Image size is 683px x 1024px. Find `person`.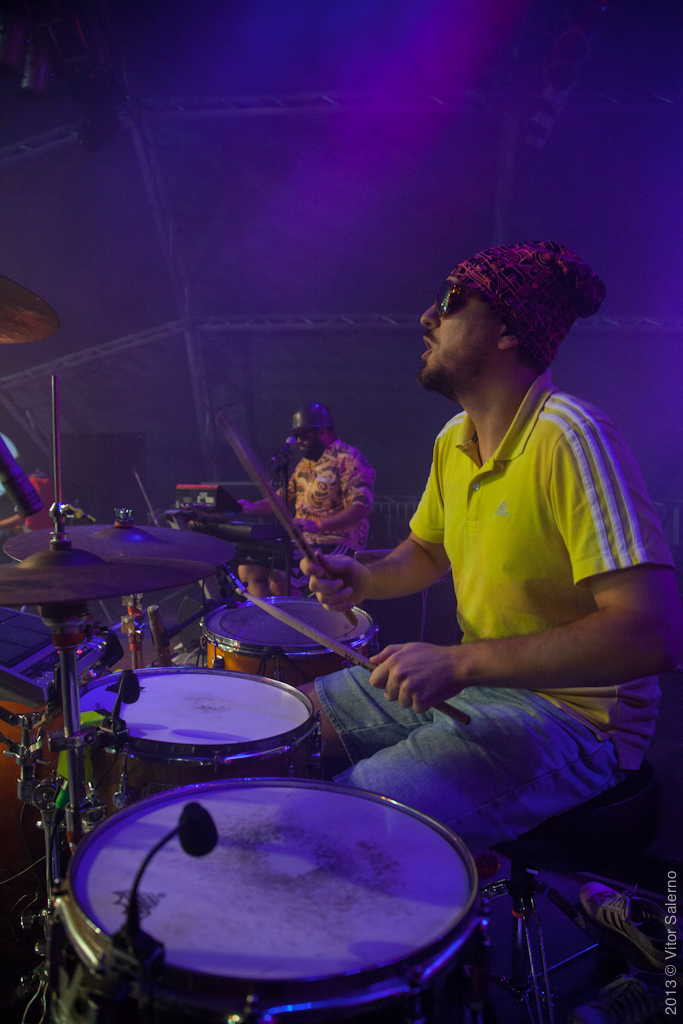
select_region(238, 409, 381, 611).
